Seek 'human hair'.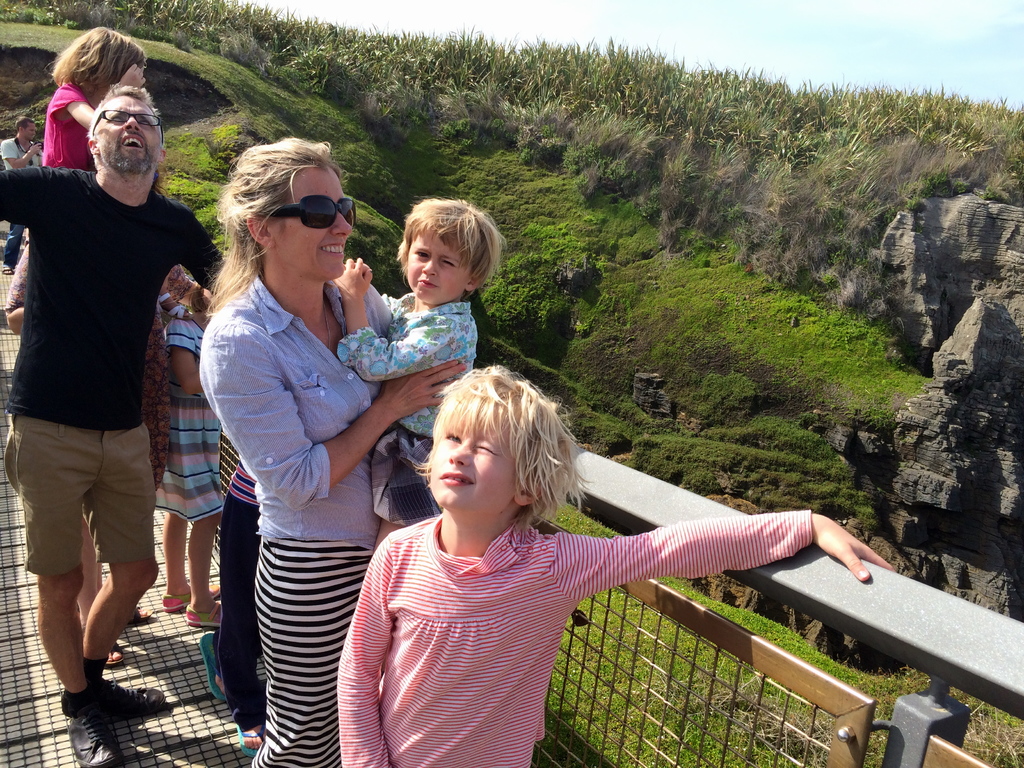
detection(90, 88, 166, 138).
